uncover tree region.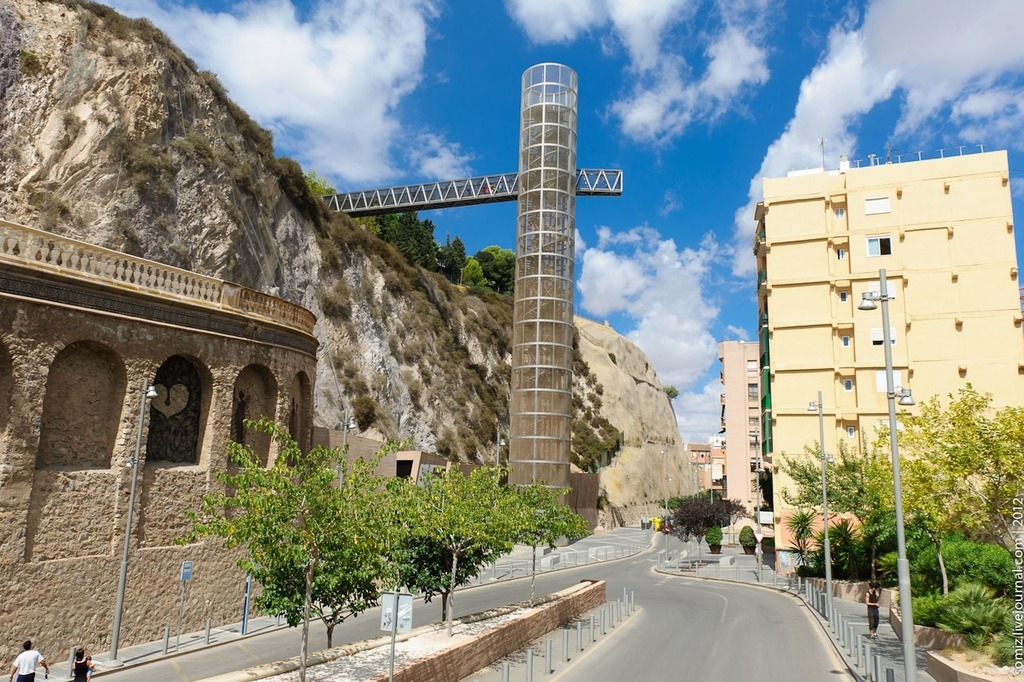
Uncovered: {"left": 441, "top": 234, "right": 466, "bottom": 283}.
